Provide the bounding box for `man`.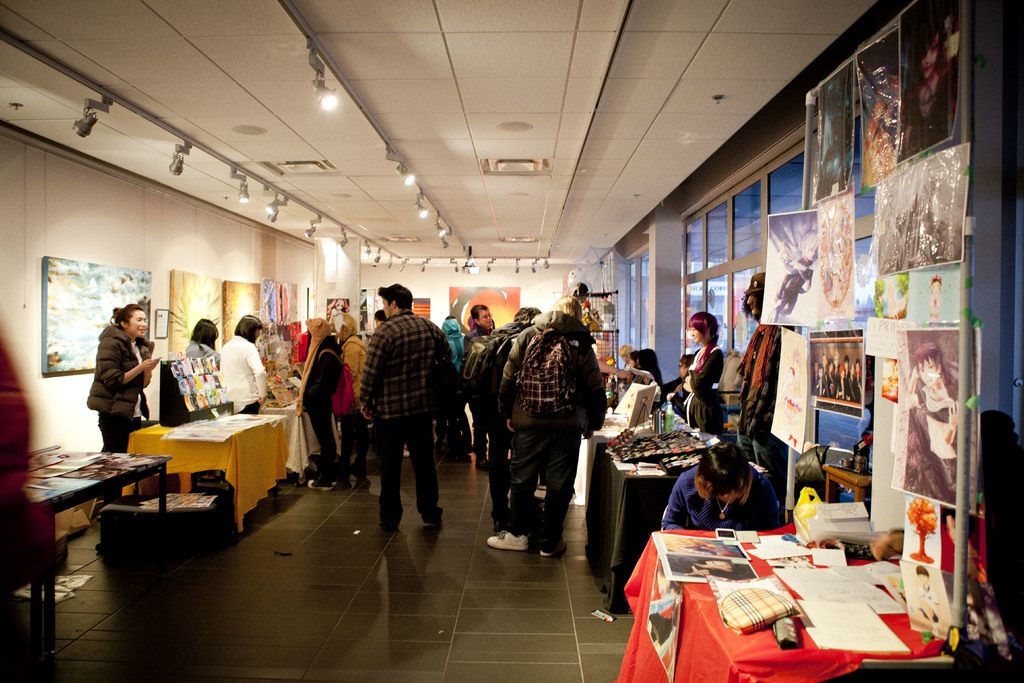
356/283/452/536.
